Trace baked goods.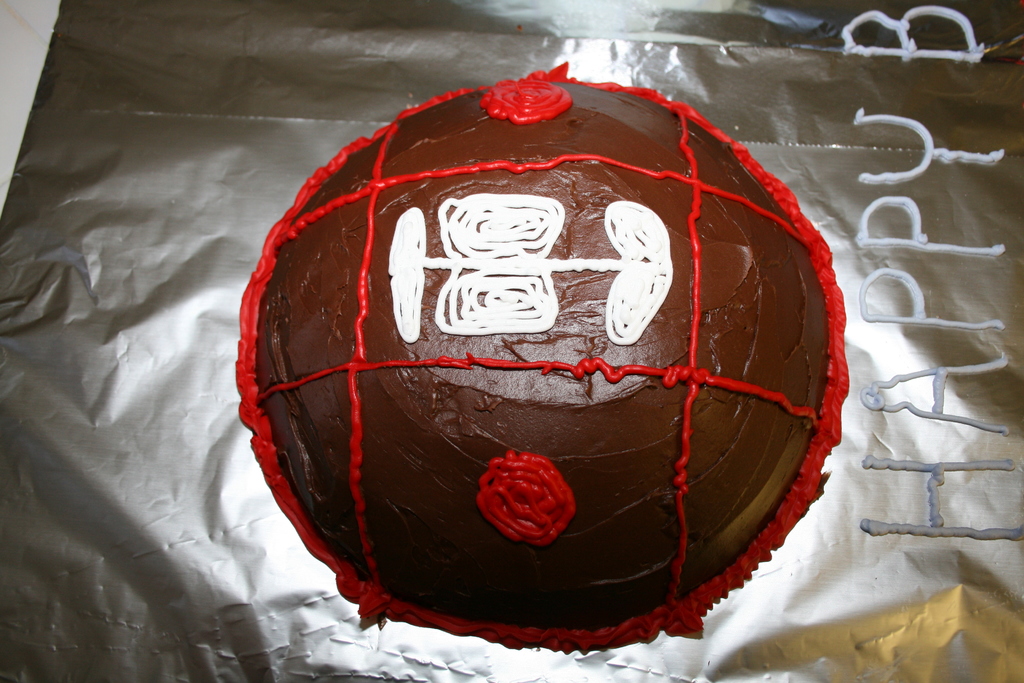
Traced to detection(235, 68, 854, 638).
